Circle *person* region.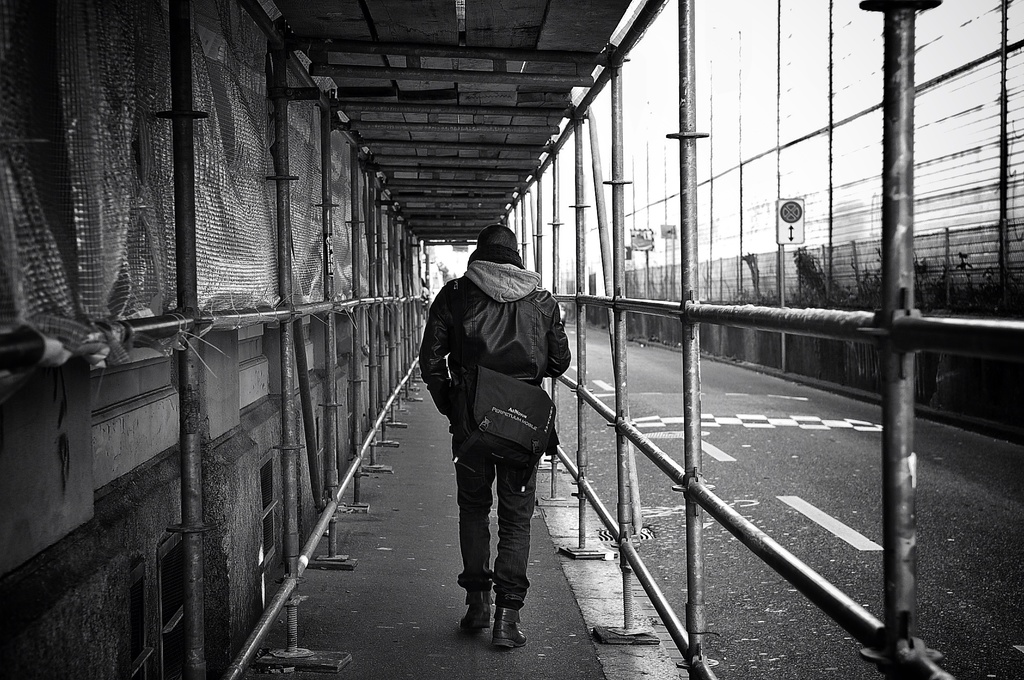
Region: box(429, 205, 579, 651).
